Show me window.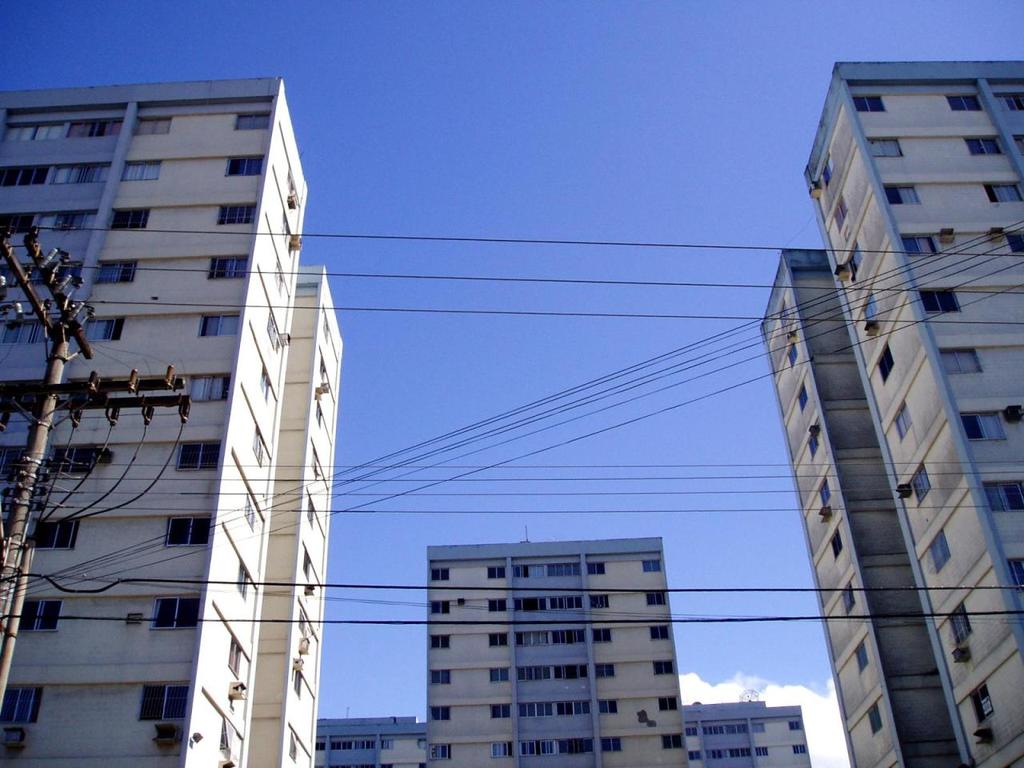
window is here: pyautogui.locateOnScreen(905, 462, 931, 507).
